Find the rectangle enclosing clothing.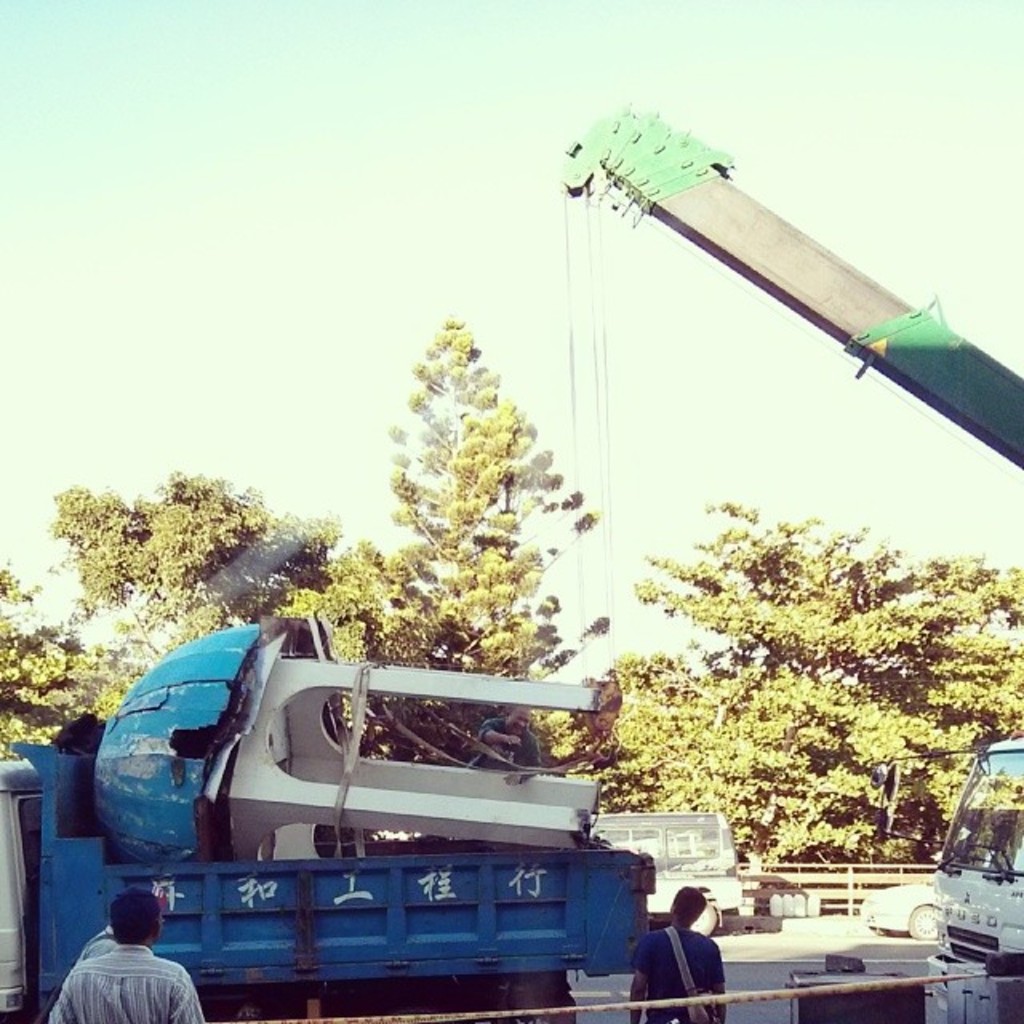
<region>83, 926, 115, 958</region>.
